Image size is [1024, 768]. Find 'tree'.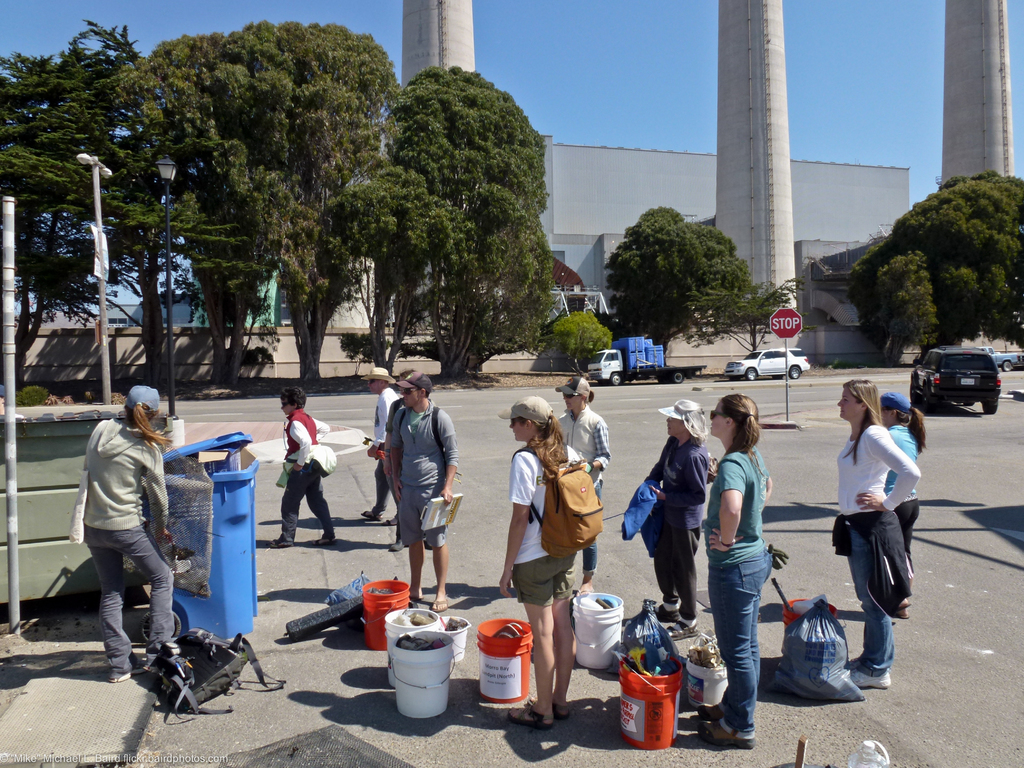
[604,202,751,362].
